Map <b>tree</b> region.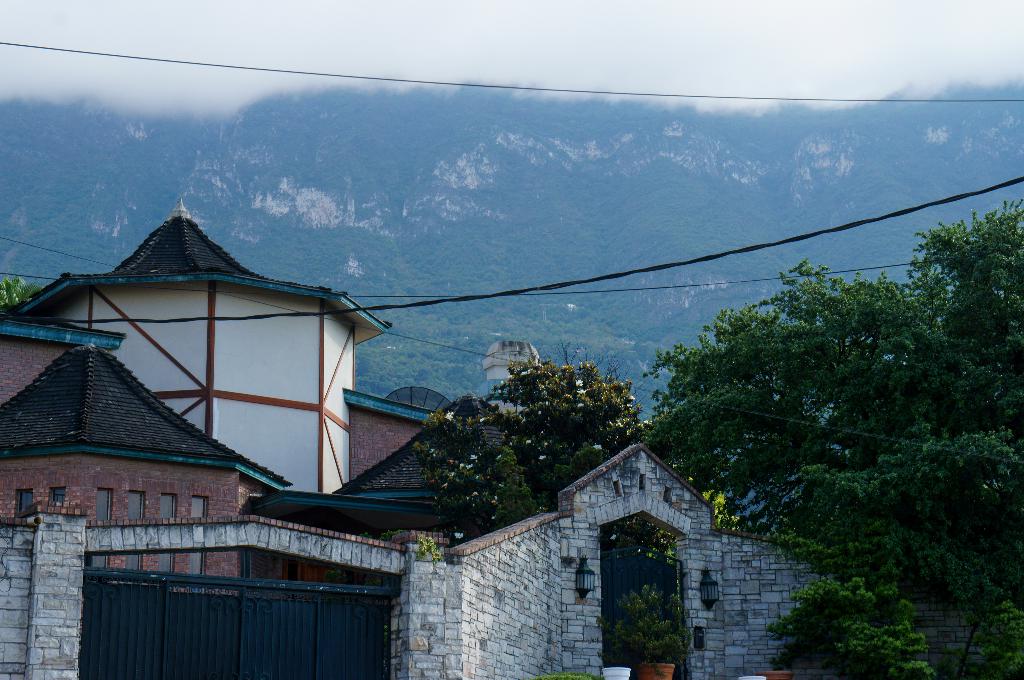
Mapped to (x1=442, y1=351, x2=666, y2=500).
